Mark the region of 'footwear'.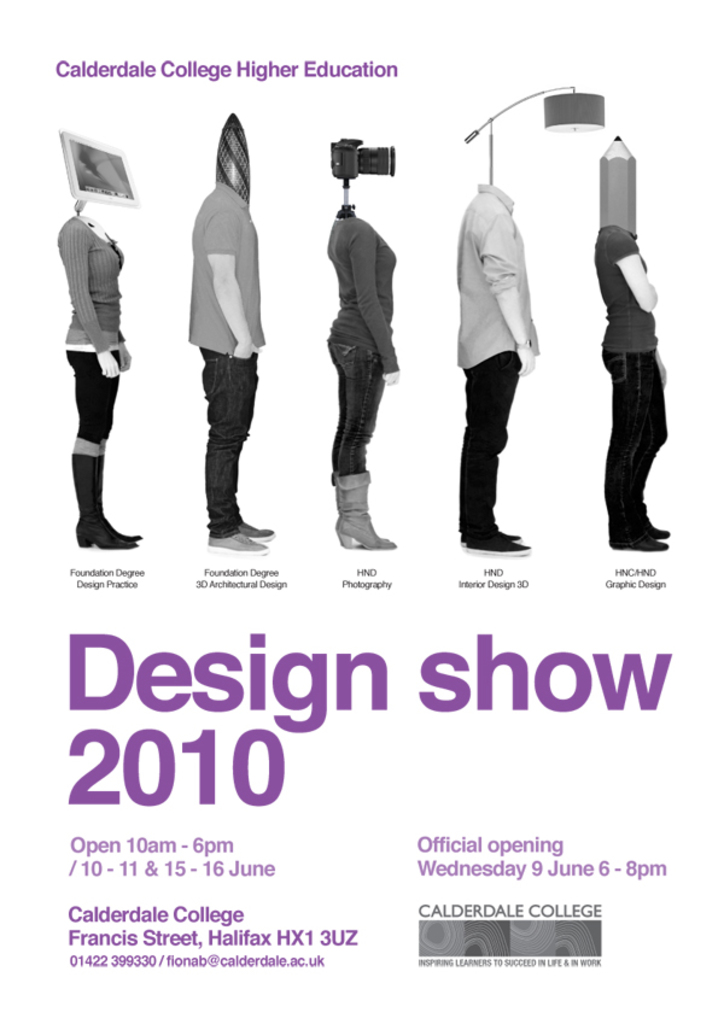
Region: Rect(456, 532, 522, 549).
